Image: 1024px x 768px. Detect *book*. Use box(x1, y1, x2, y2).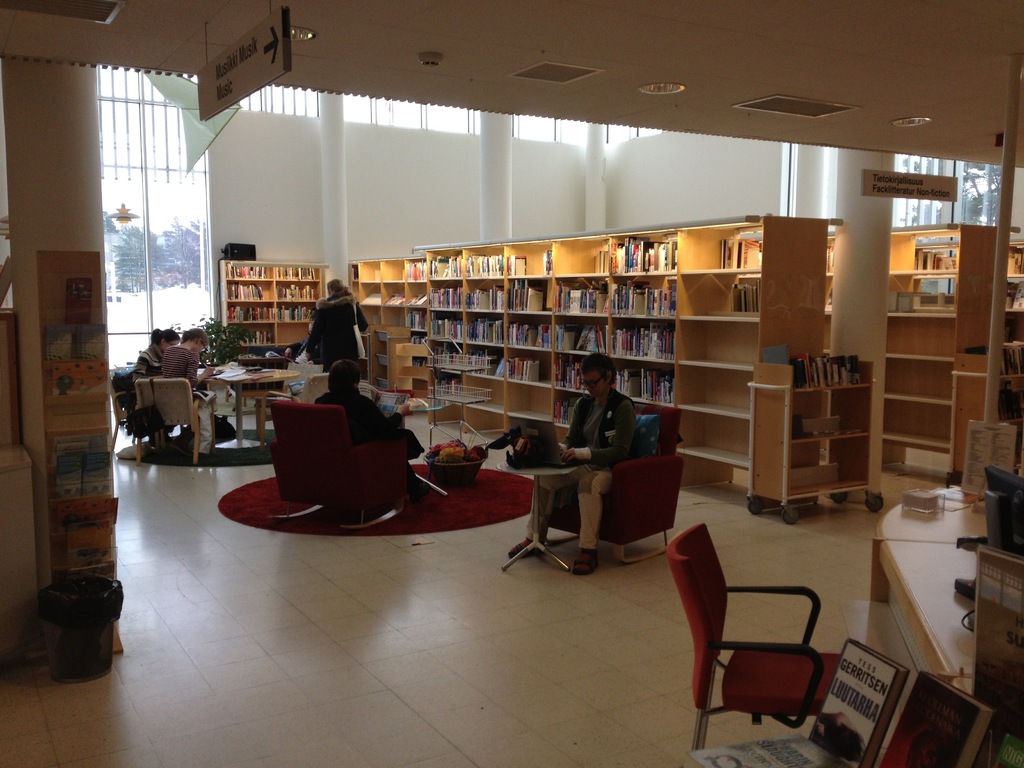
box(804, 637, 910, 767).
